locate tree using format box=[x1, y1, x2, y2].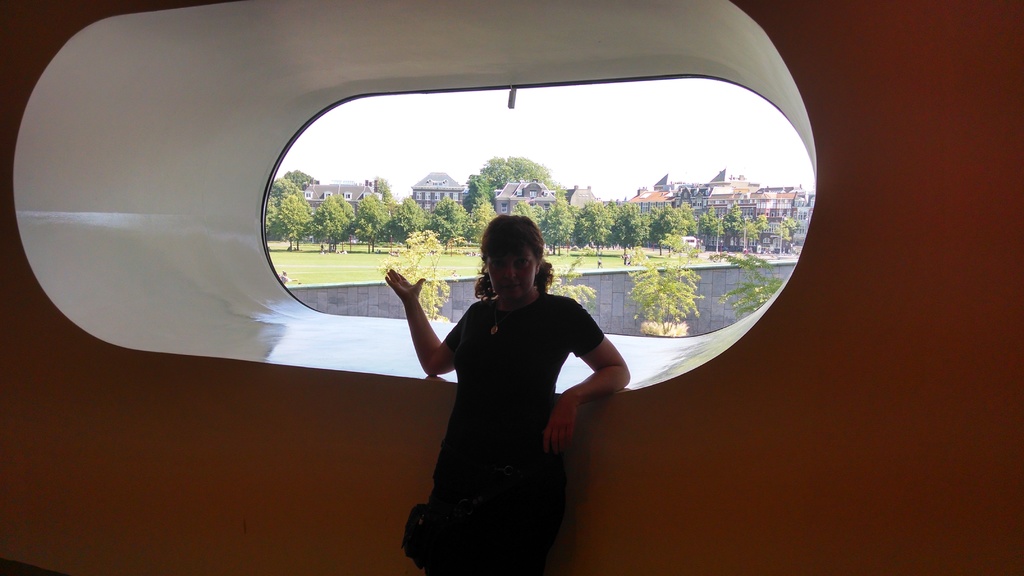
box=[399, 195, 426, 234].
